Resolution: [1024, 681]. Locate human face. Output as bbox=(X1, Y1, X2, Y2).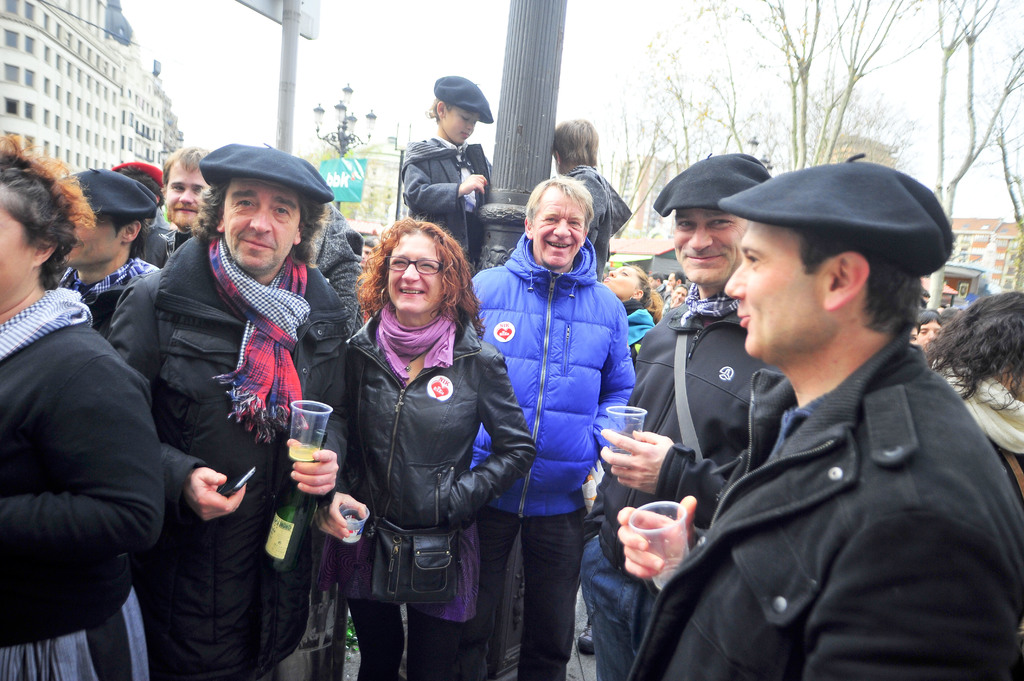
bbox=(915, 321, 944, 349).
